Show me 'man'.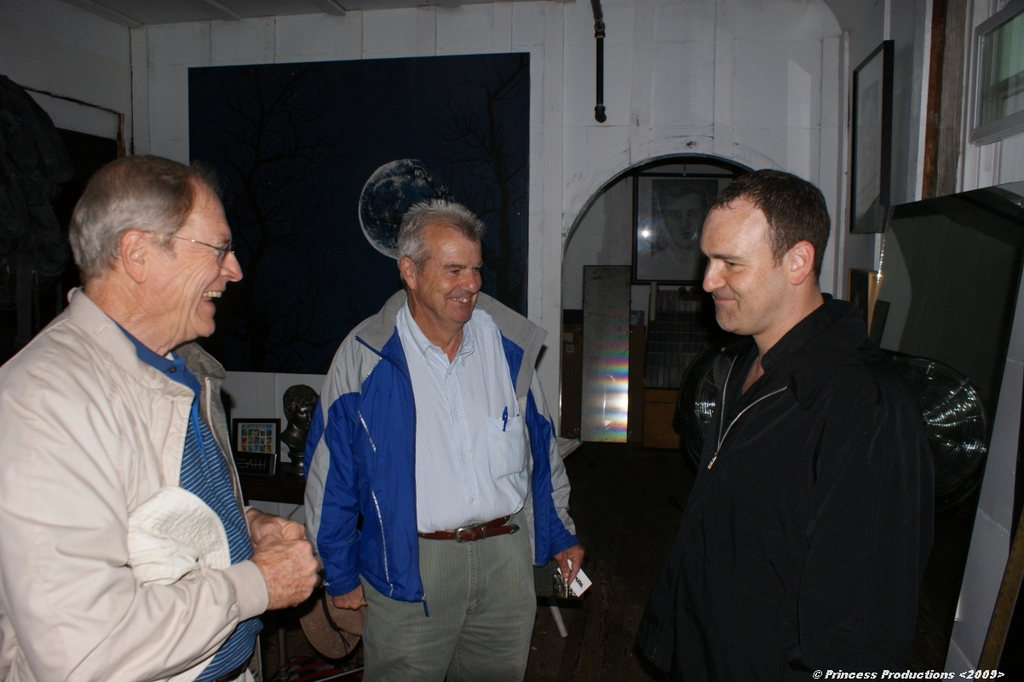
'man' is here: BBox(638, 153, 958, 677).
